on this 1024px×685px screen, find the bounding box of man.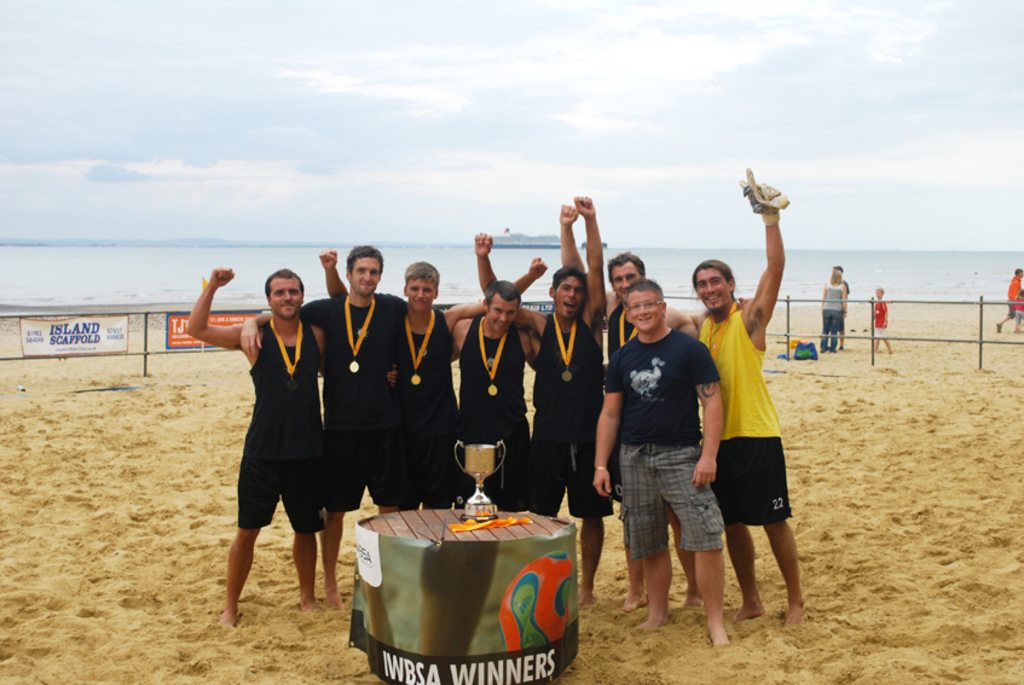
Bounding box: [237, 238, 413, 610].
